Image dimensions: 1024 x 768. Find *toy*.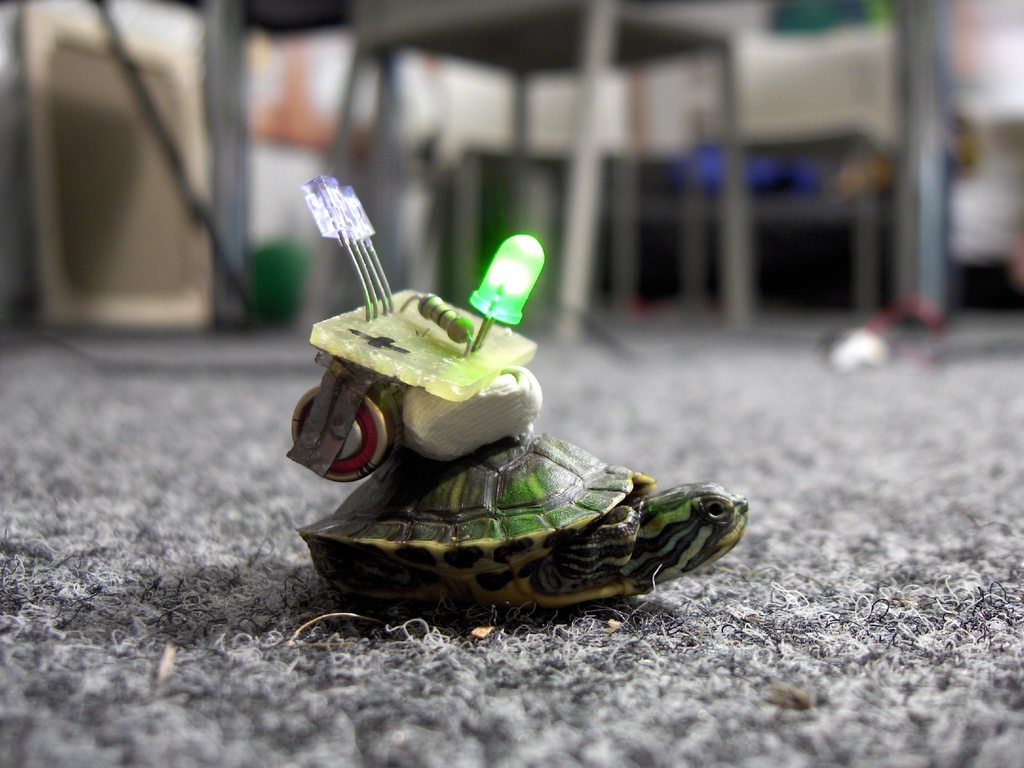
x1=283, y1=225, x2=703, y2=577.
